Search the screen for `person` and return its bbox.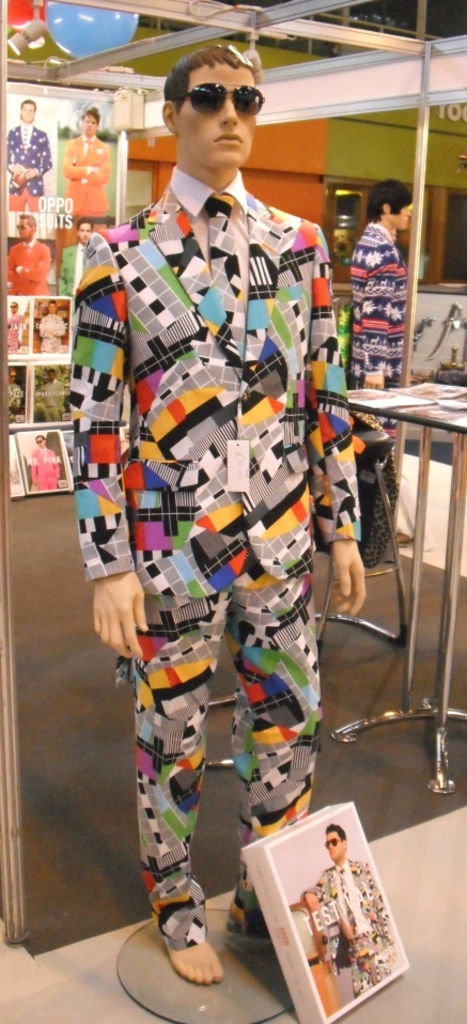
Found: 339,172,412,569.
